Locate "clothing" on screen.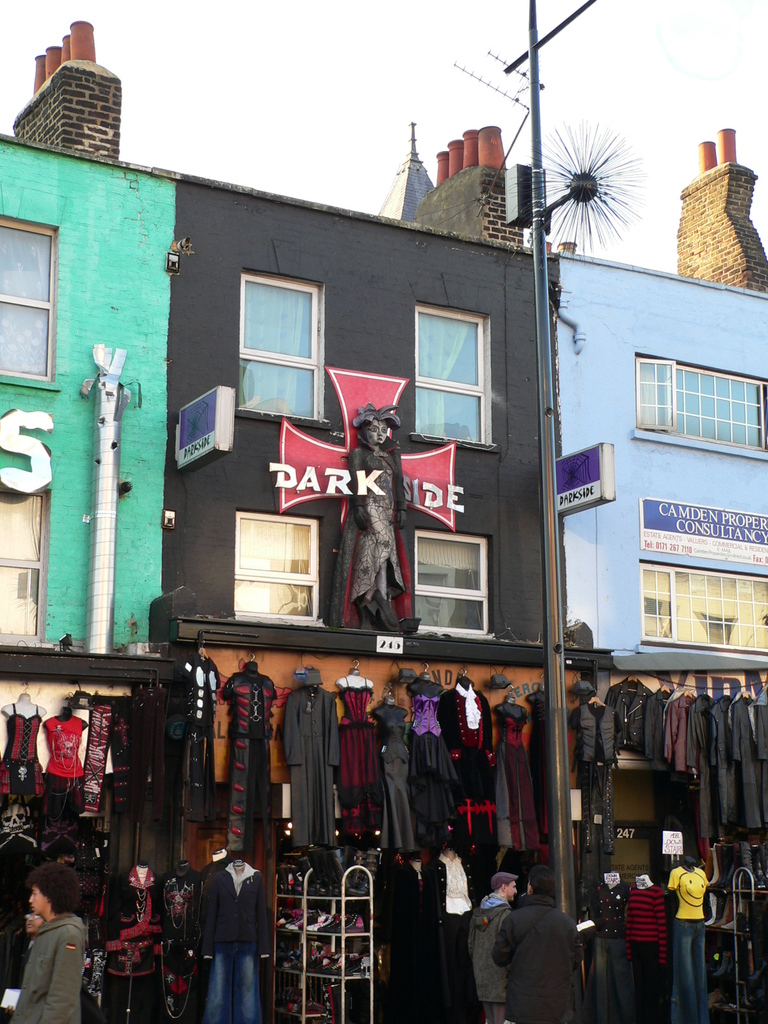
On screen at <box>11,914,88,1022</box>.
